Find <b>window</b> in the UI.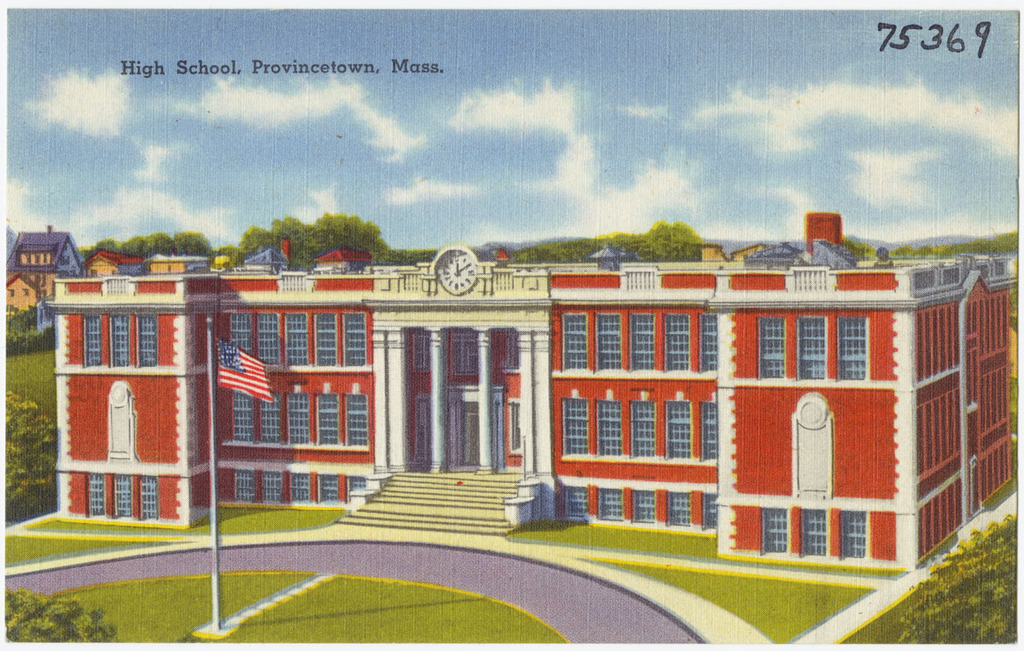
UI element at select_region(663, 395, 689, 462).
